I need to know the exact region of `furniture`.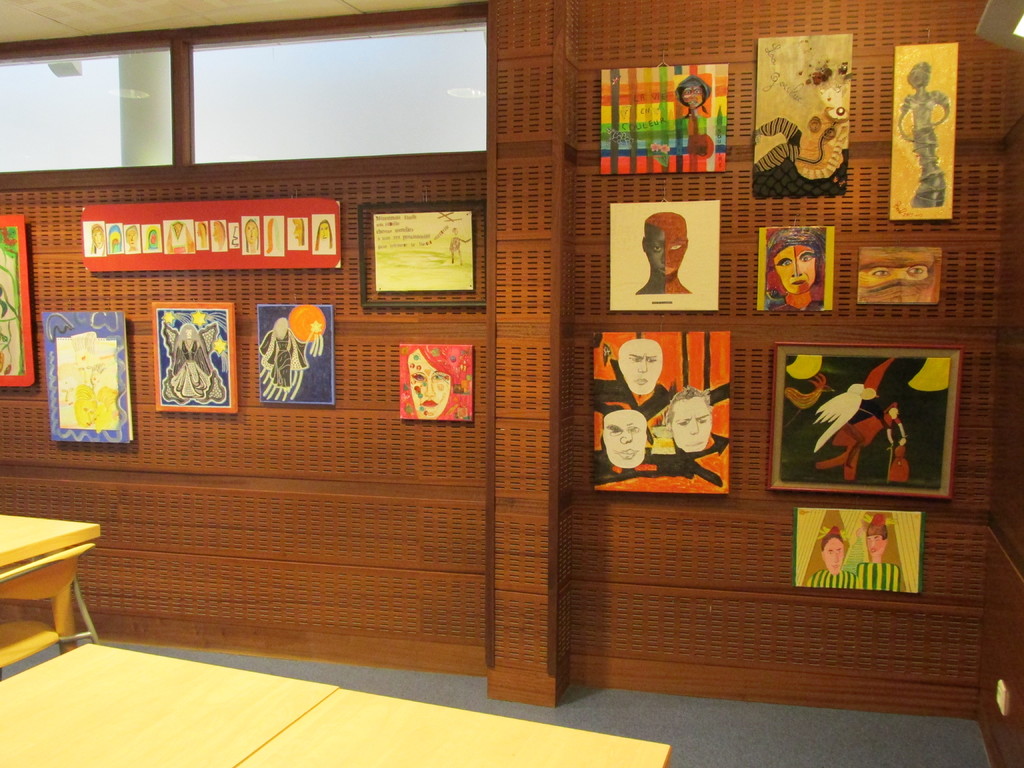
Region: {"x1": 239, "y1": 689, "x2": 673, "y2": 767}.
